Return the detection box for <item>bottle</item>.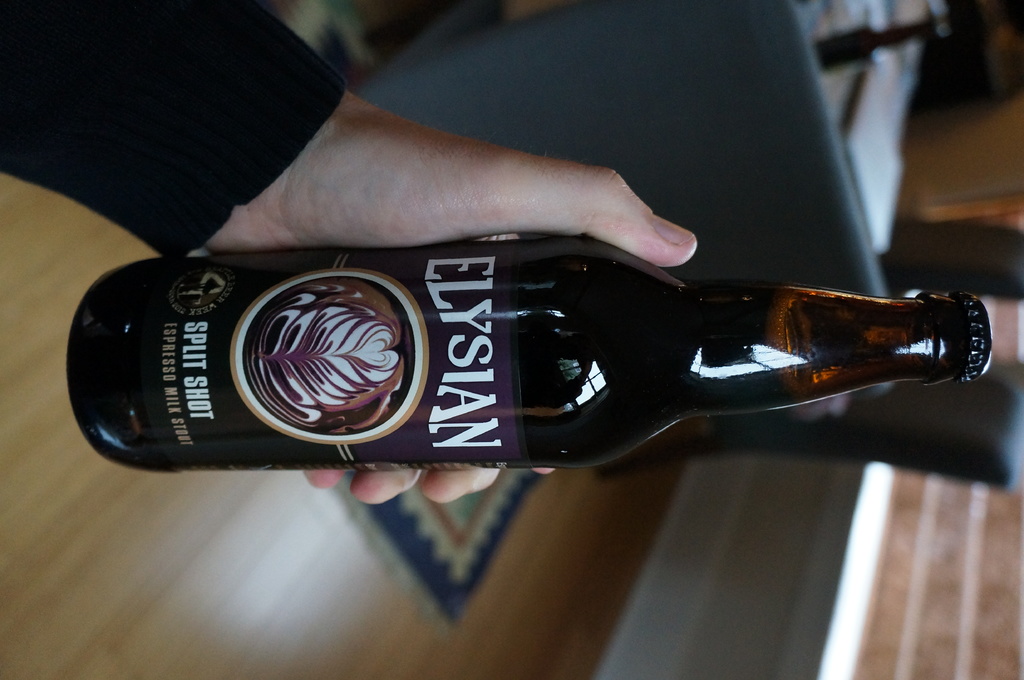
detection(0, 213, 1023, 478).
